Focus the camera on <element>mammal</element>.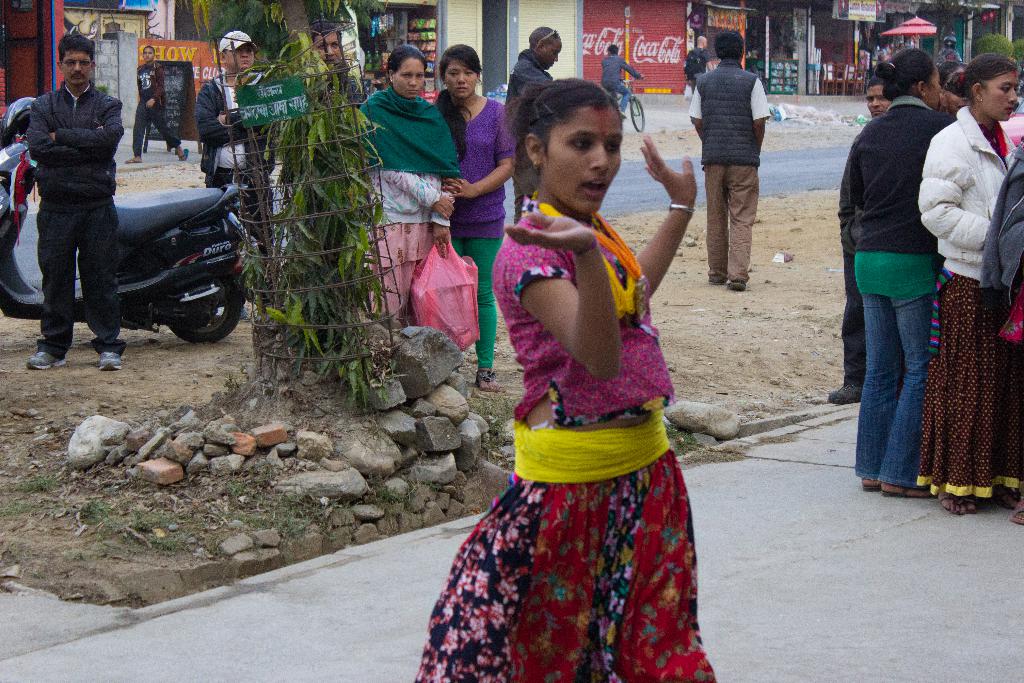
Focus region: x1=913, y1=53, x2=1018, y2=516.
